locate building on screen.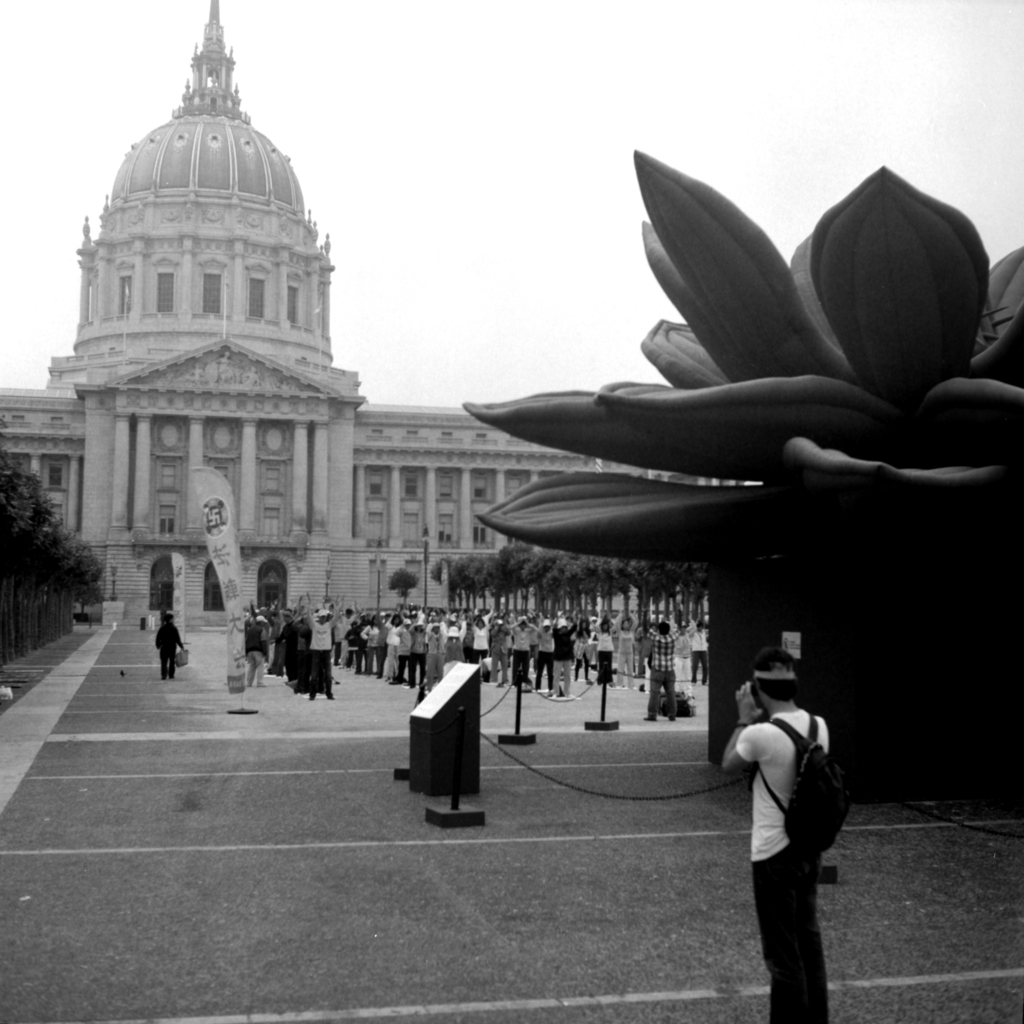
On screen at l=0, t=0, r=758, b=644.
